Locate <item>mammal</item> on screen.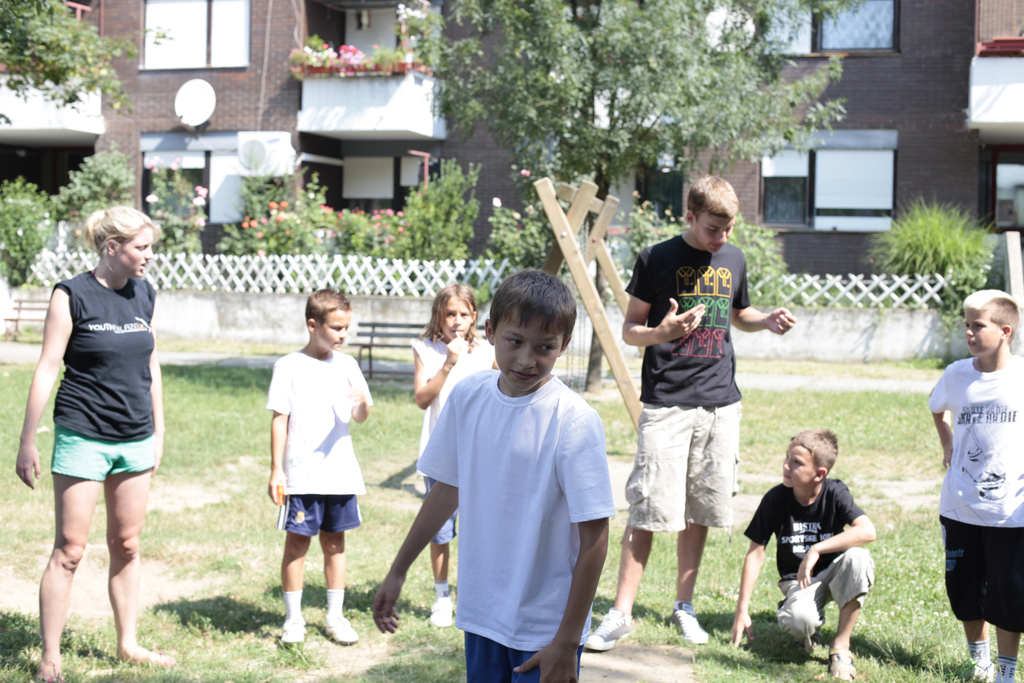
On screen at [x1=265, y1=287, x2=372, y2=642].
